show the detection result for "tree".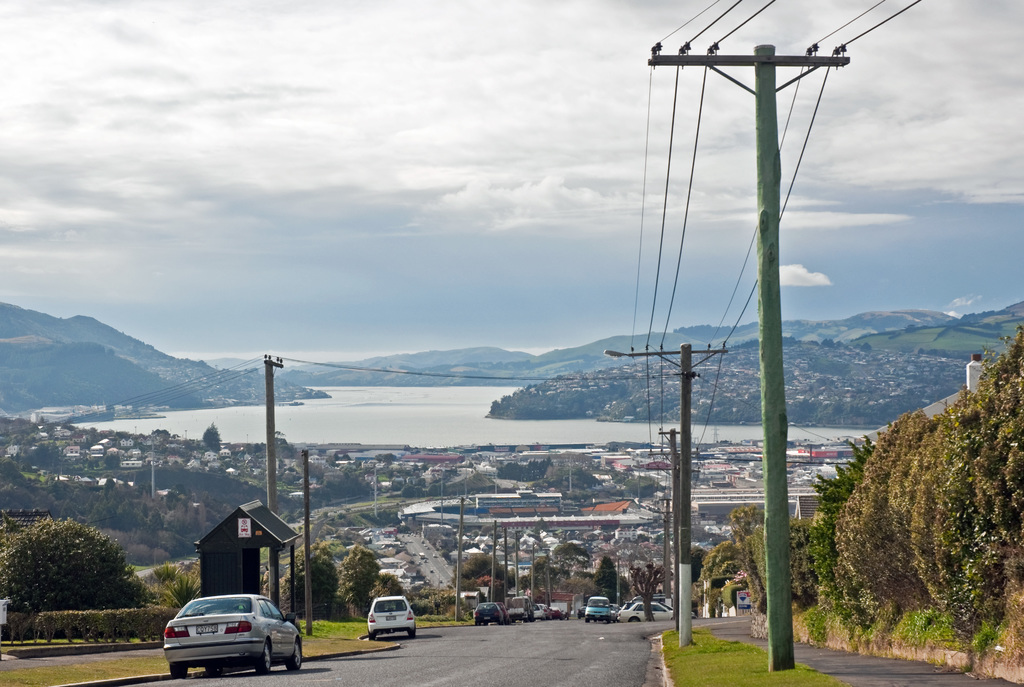
(x1=371, y1=572, x2=404, y2=610).
